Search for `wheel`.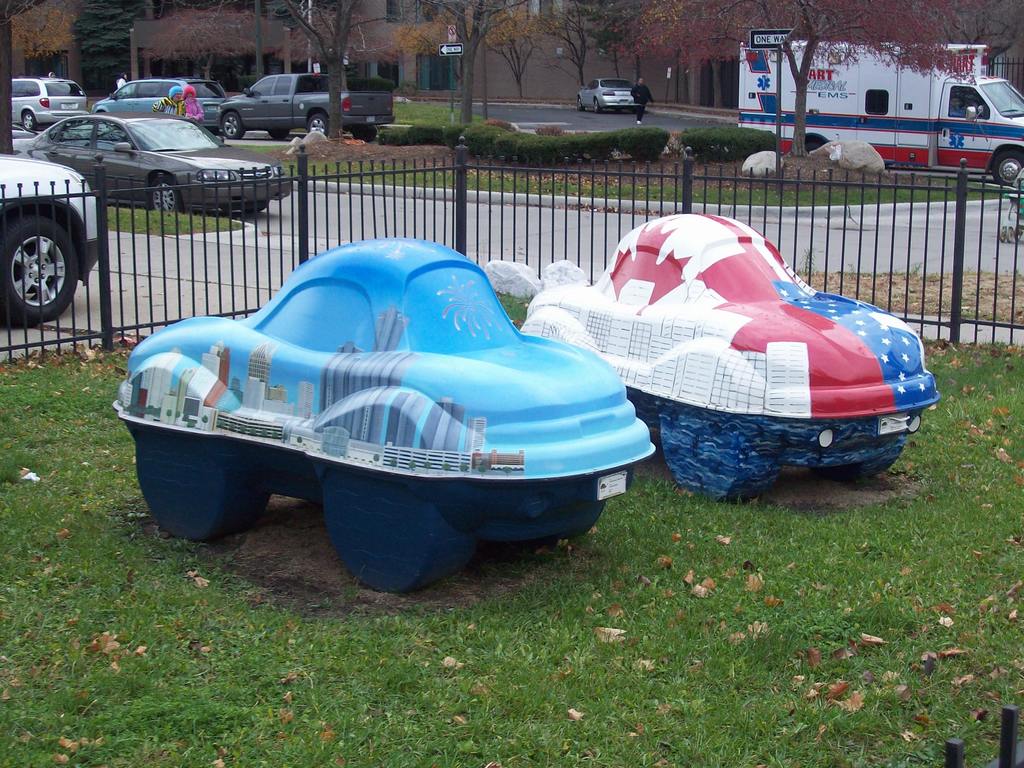
Found at x1=308, y1=115, x2=330, y2=135.
